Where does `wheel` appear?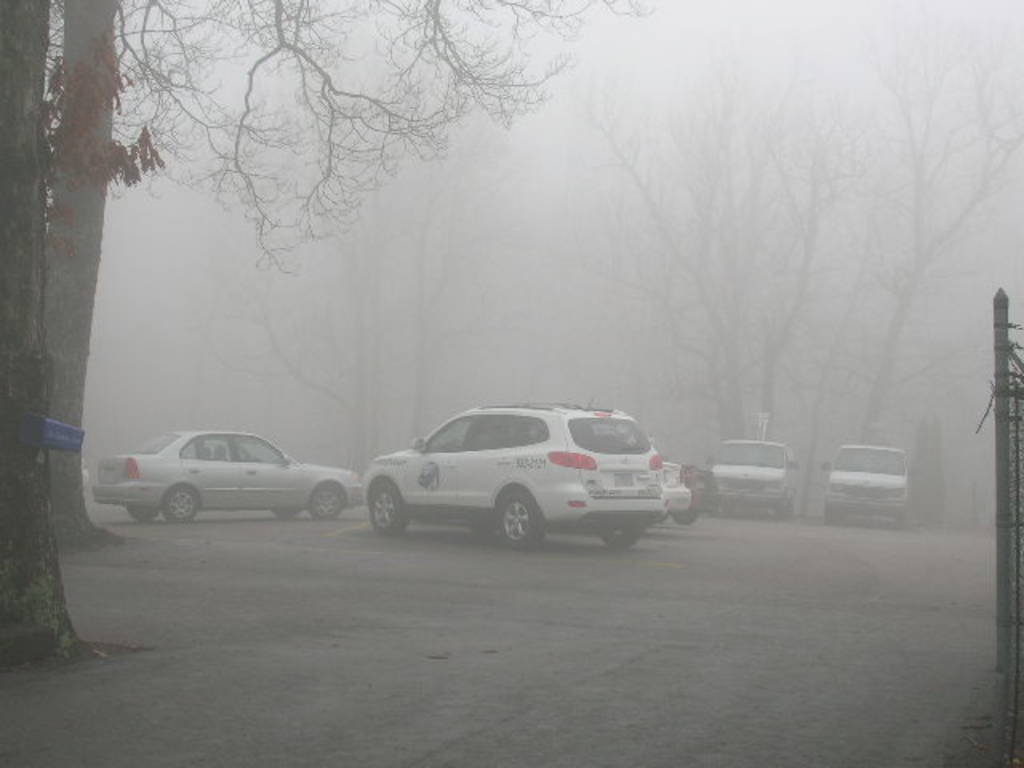
Appears at detection(270, 502, 293, 515).
